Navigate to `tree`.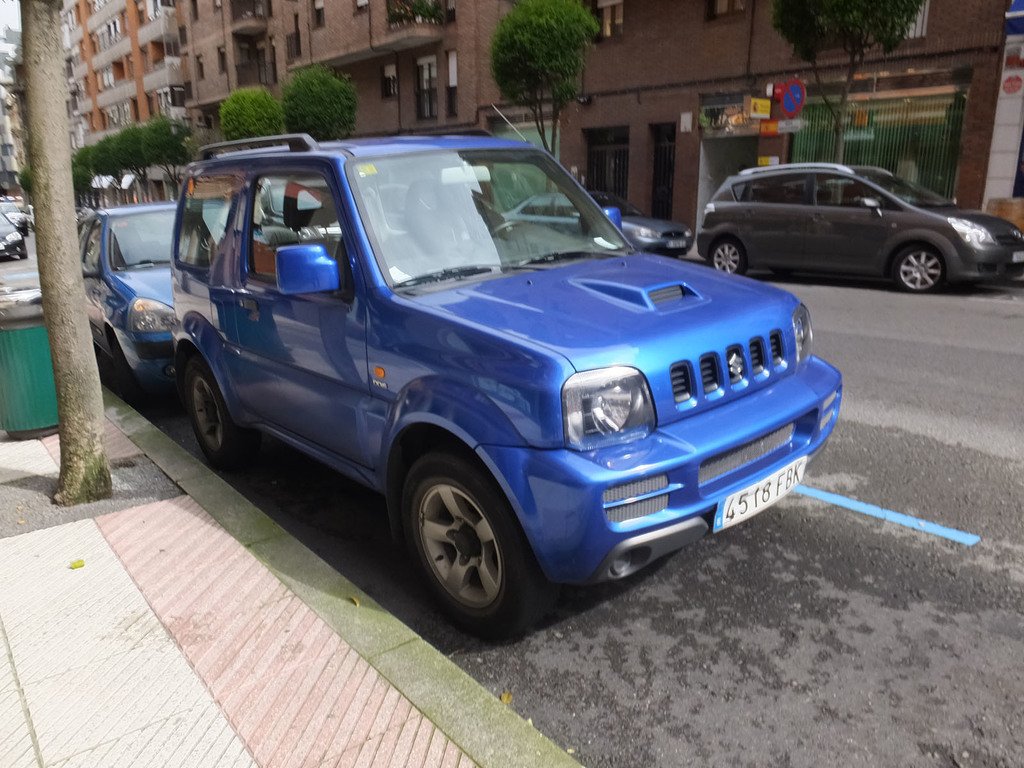
Navigation target: bbox(272, 63, 372, 145).
